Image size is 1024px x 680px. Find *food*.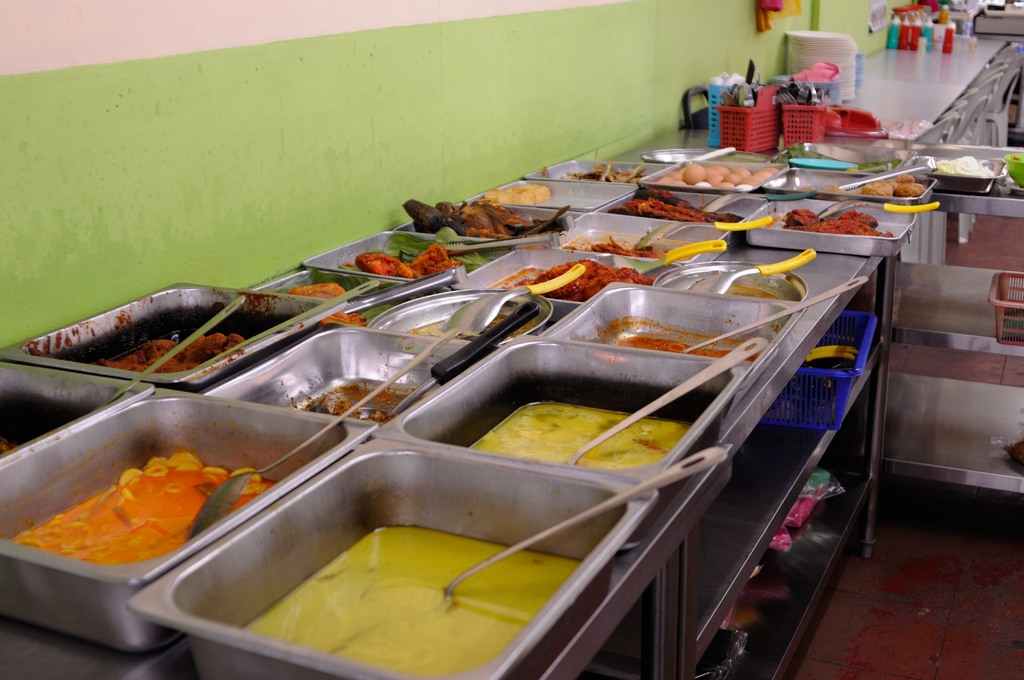
(829, 186, 851, 198).
